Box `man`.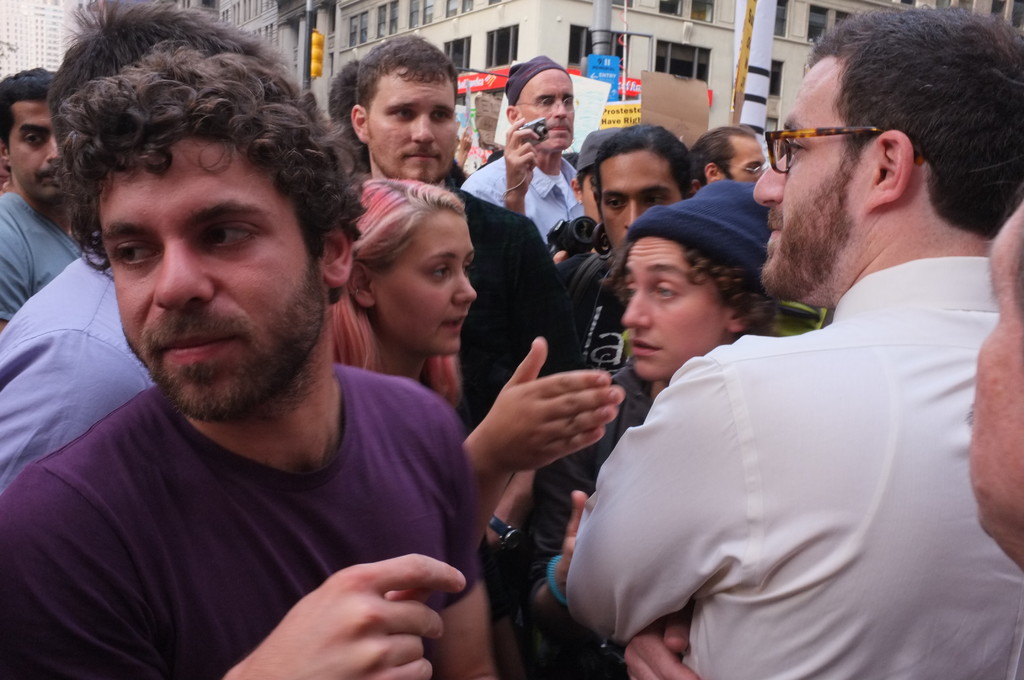
select_region(0, 0, 289, 501).
